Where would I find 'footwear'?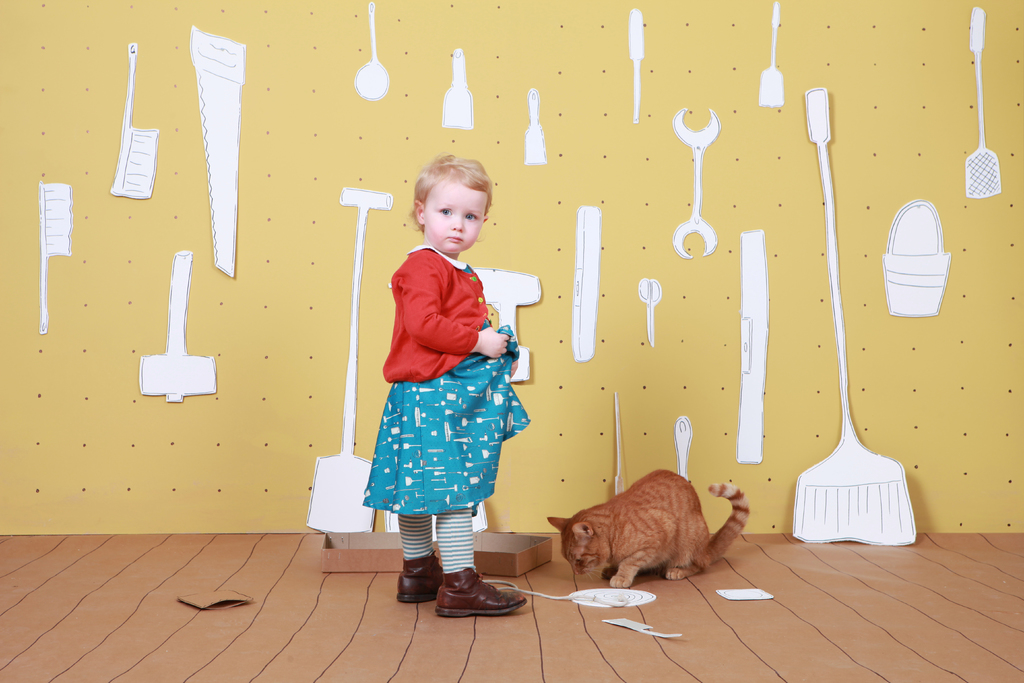
At bbox=(402, 554, 448, 600).
